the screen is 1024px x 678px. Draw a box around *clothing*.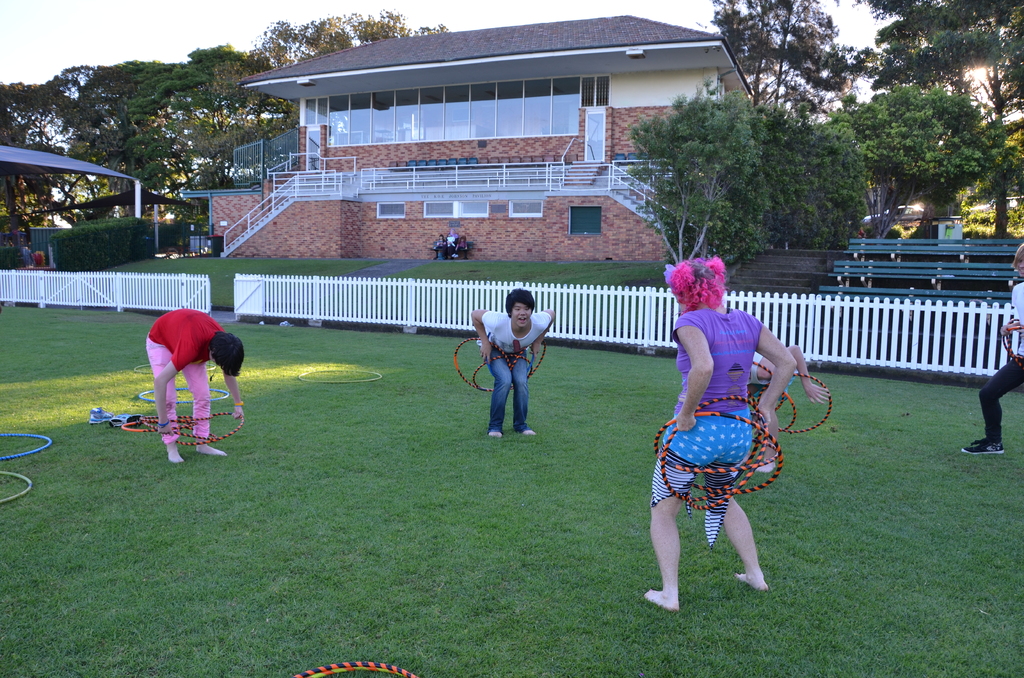
(646, 298, 760, 547).
